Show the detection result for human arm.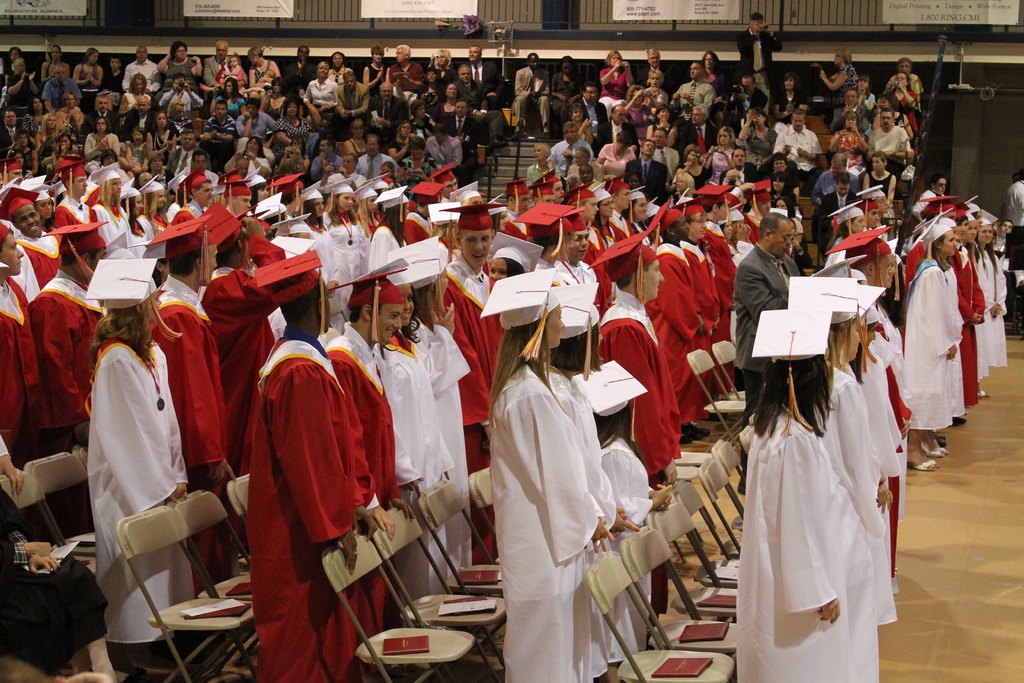
x1=562, y1=143, x2=597, y2=164.
